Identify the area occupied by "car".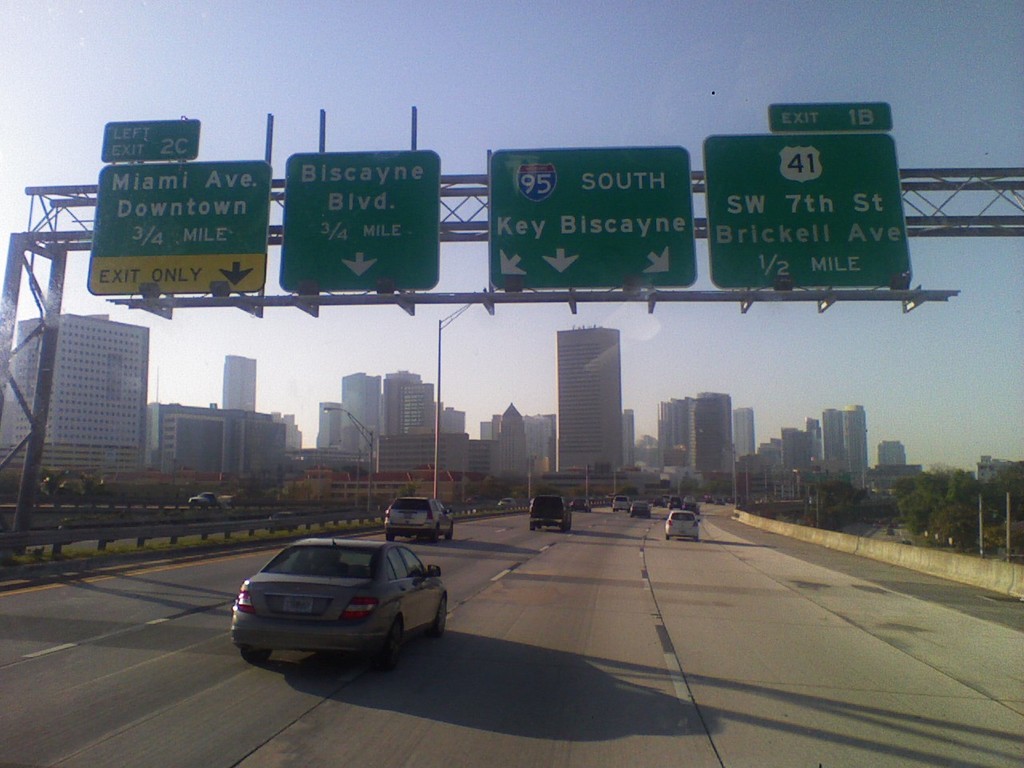
Area: box(569, 498, 591, 513).
